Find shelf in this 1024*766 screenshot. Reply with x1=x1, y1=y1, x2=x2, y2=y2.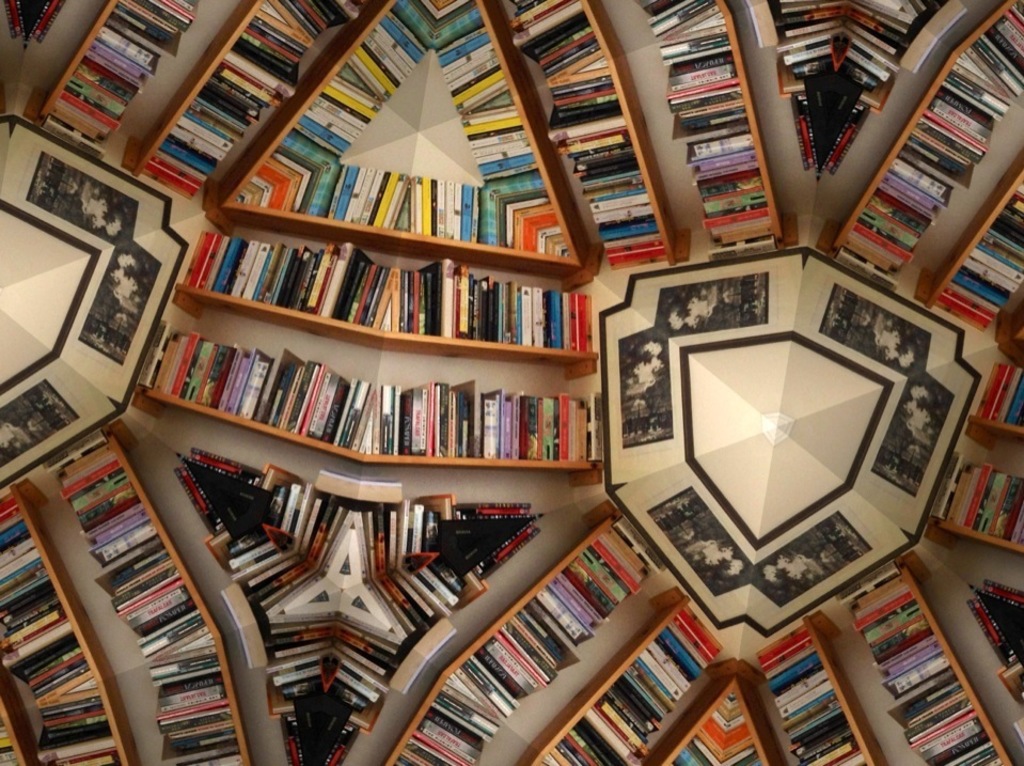
x1=759, y1=607, x2=892, y2=765.
